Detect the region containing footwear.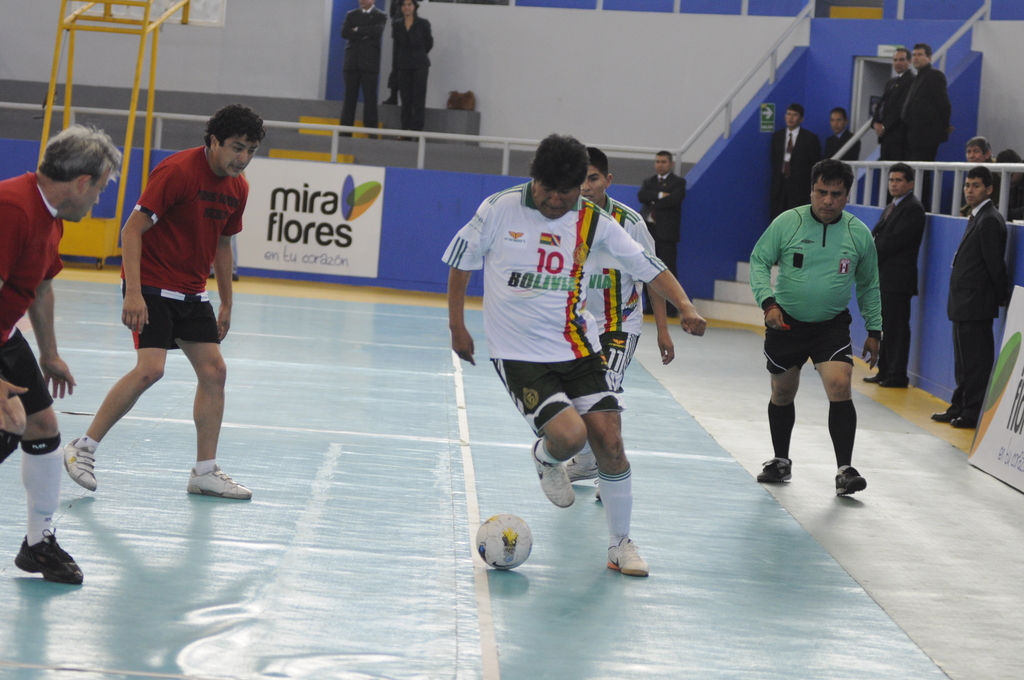
pyautogui.locateOnScreen(5, 535, 75, 594).
